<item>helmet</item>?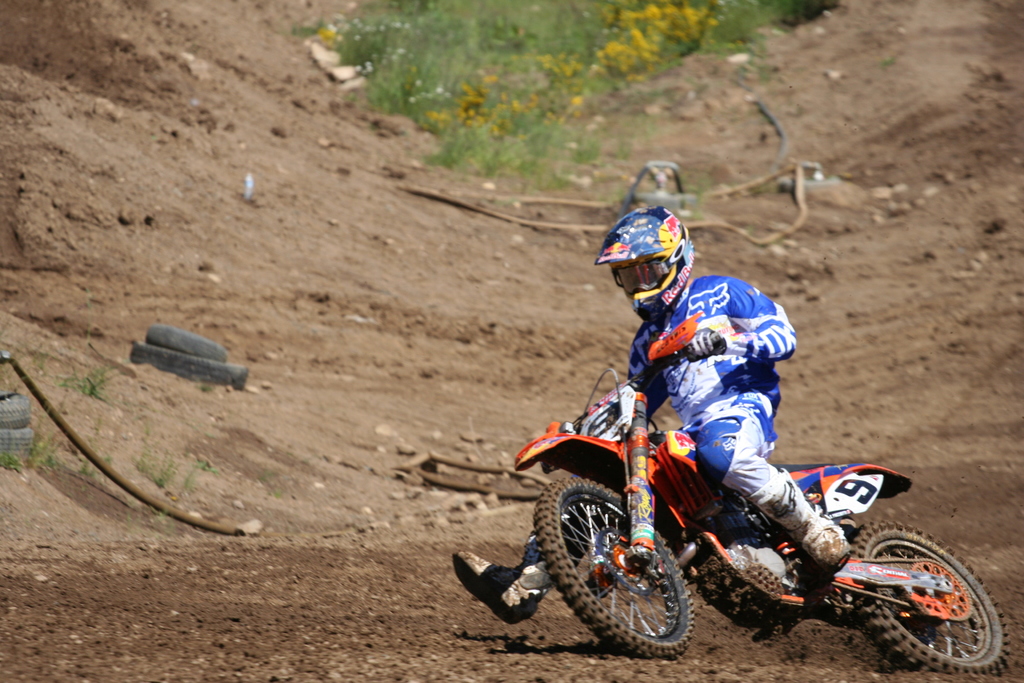
<region>602, 210, 707, 314</region>
